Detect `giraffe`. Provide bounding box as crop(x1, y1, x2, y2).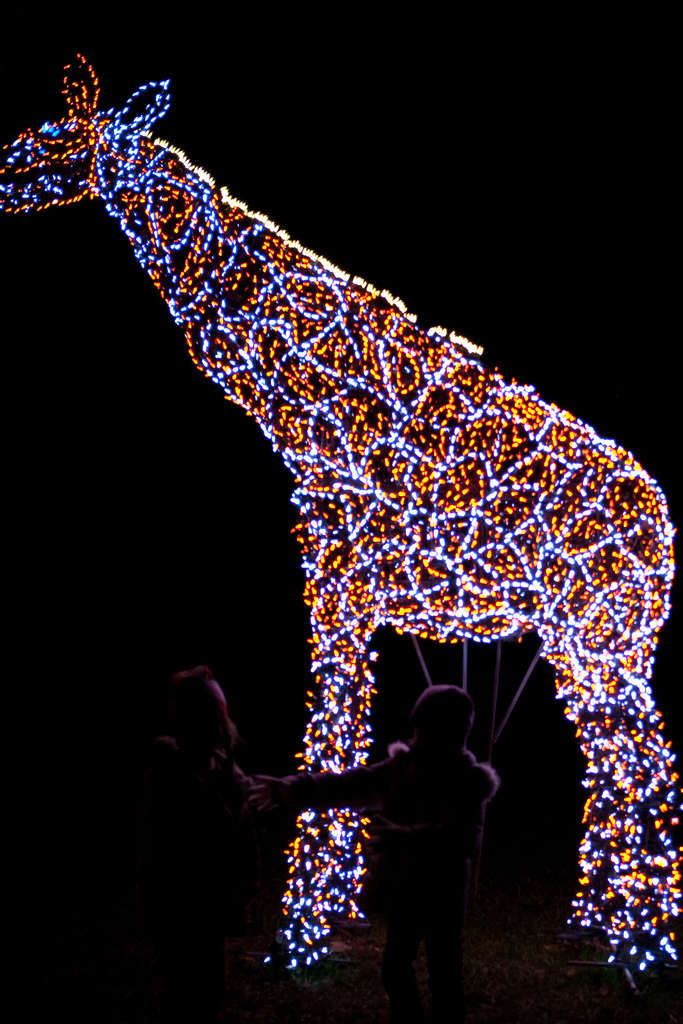
crop(0, 50, 682, 983).
